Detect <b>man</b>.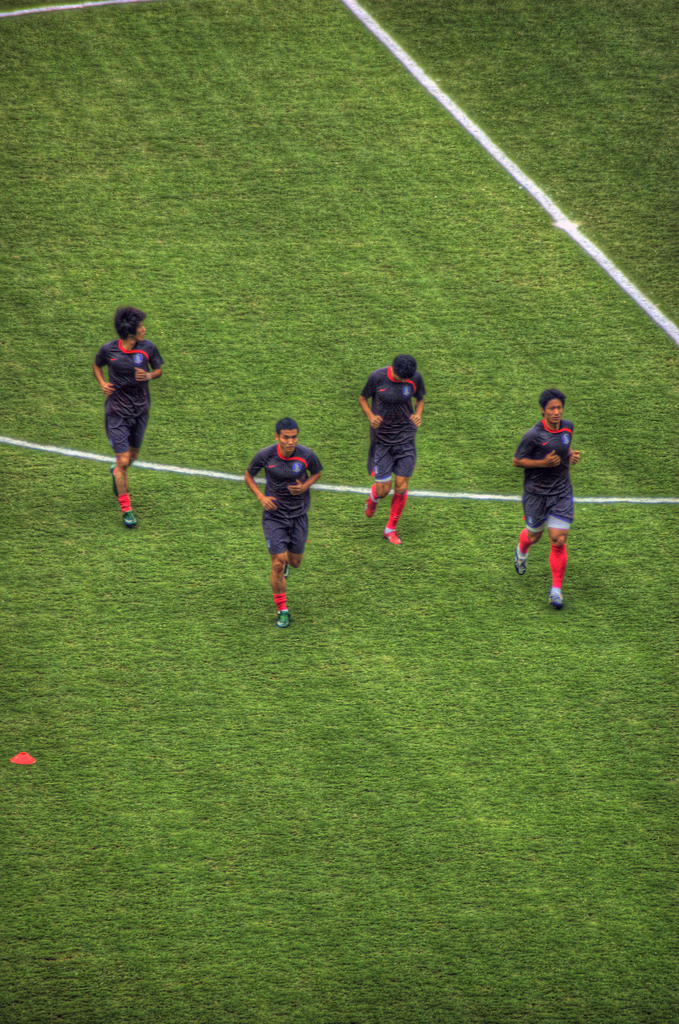
Detected at bbox=[352, 359, 425, 545].
